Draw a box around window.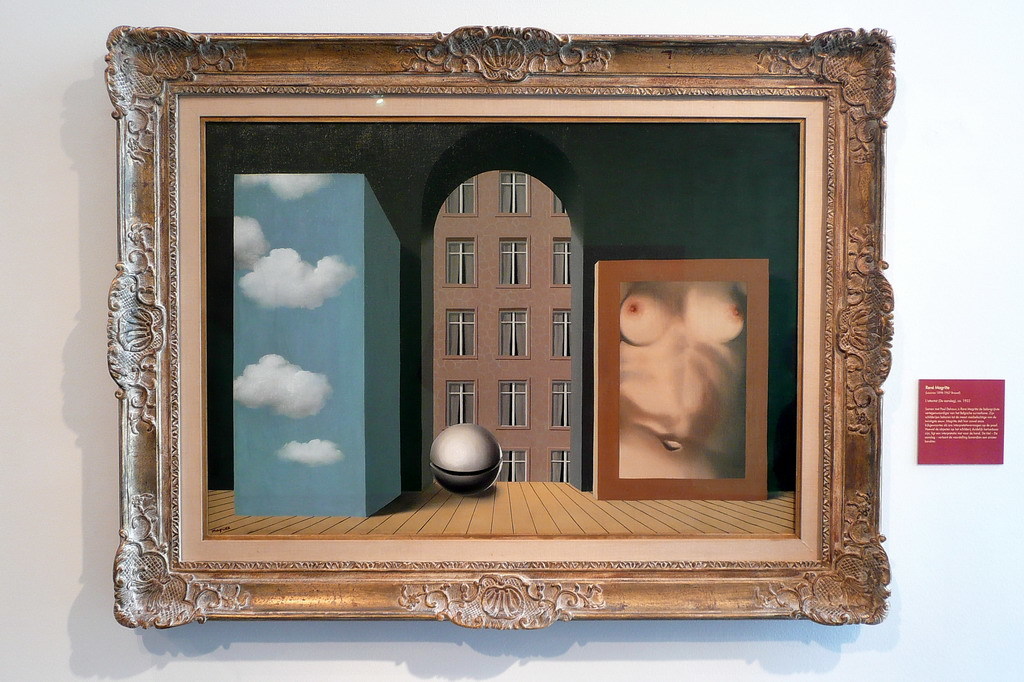
553 451 573 479.
